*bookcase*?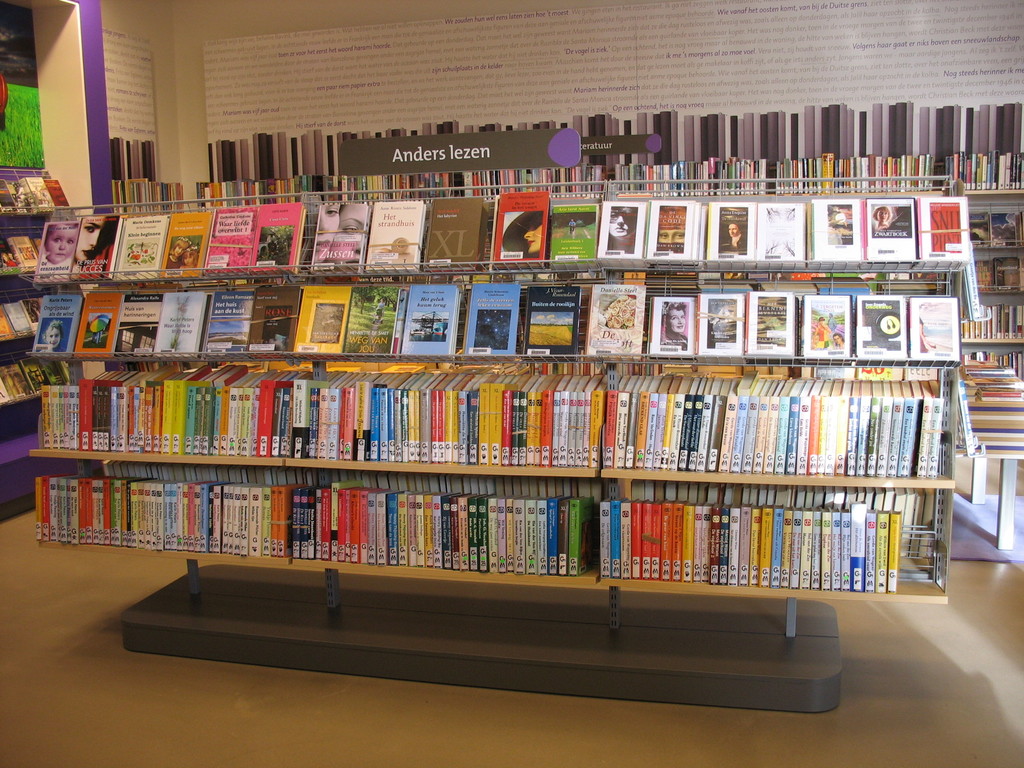
{"left": 115, "top": 152, "right": 1023, "bottom": 394}
